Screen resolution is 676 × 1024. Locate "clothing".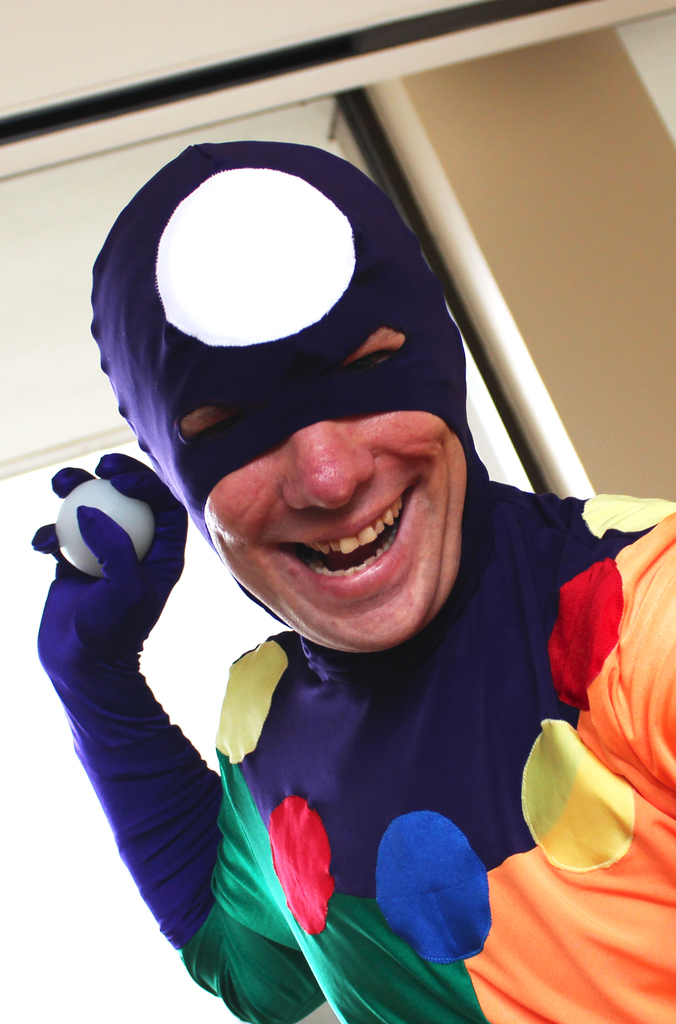
detection(35, 146, 675, 1023).
